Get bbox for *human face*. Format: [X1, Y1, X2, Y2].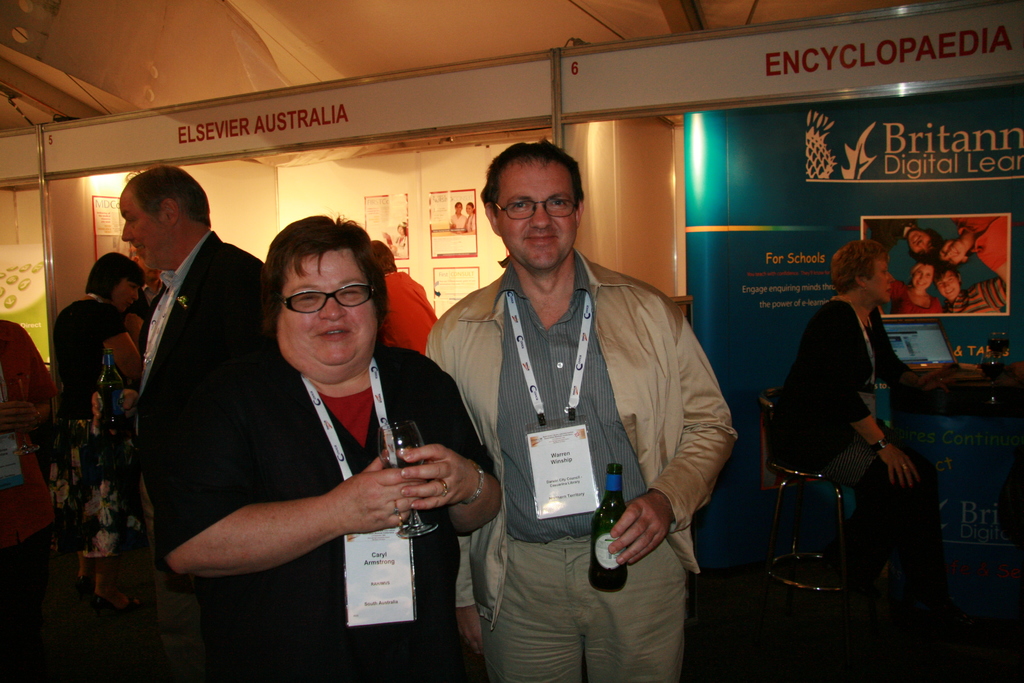
[493, 157, 580, 270].
